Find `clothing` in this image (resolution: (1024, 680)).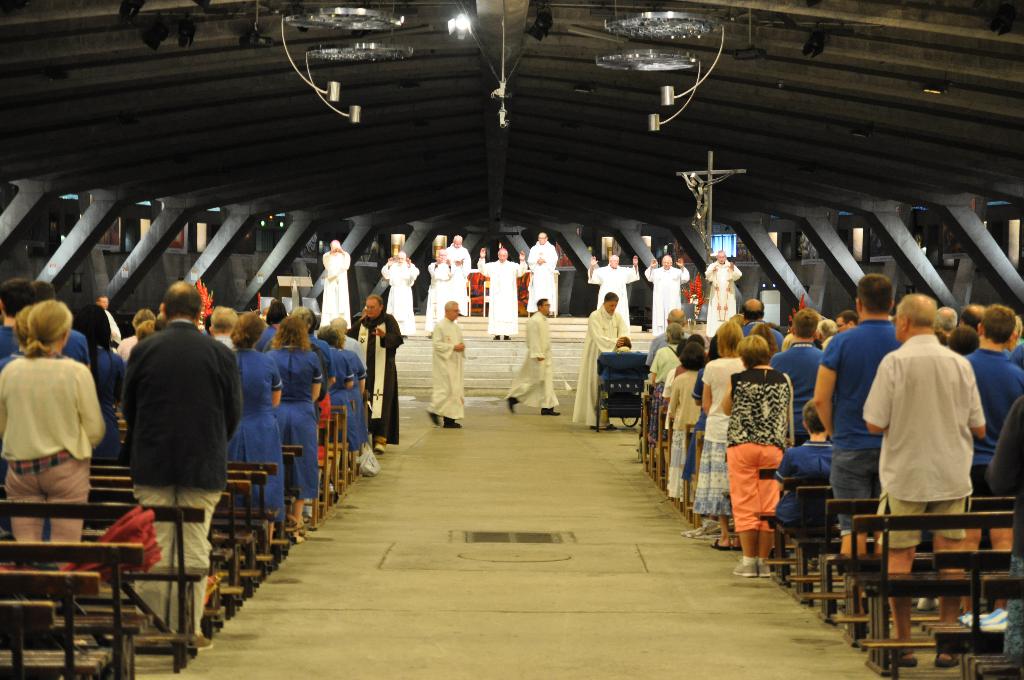
[772, 441, 836, 535].
